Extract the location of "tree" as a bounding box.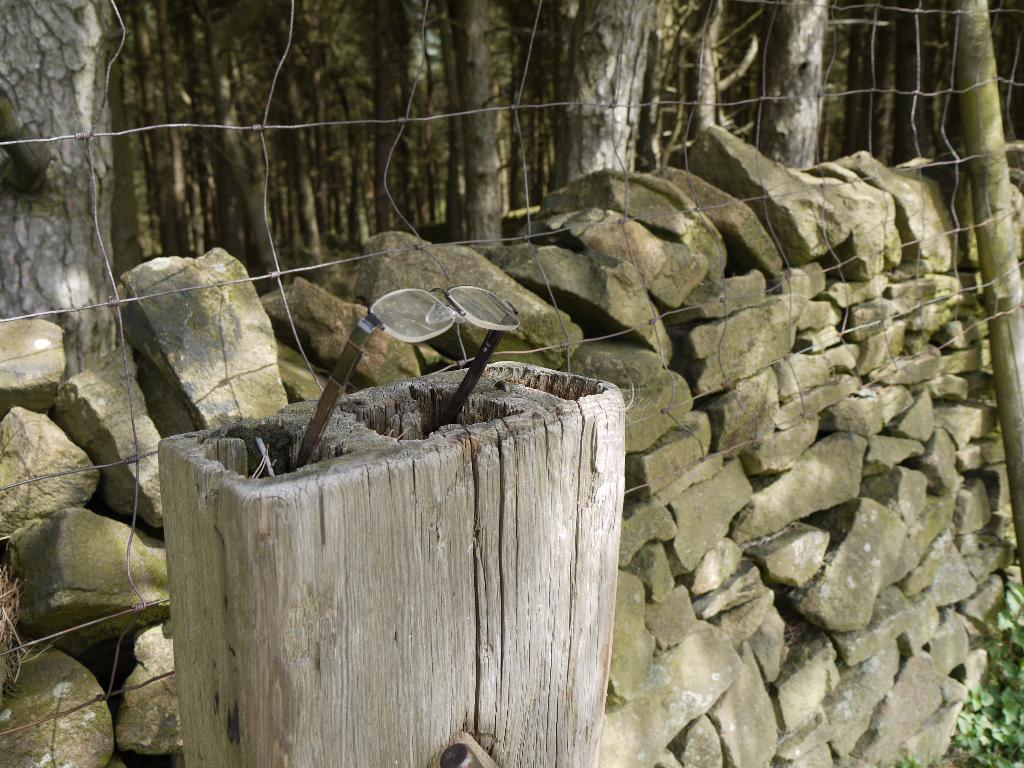
<bbox>0, 0, 122, 324</bbox>.
